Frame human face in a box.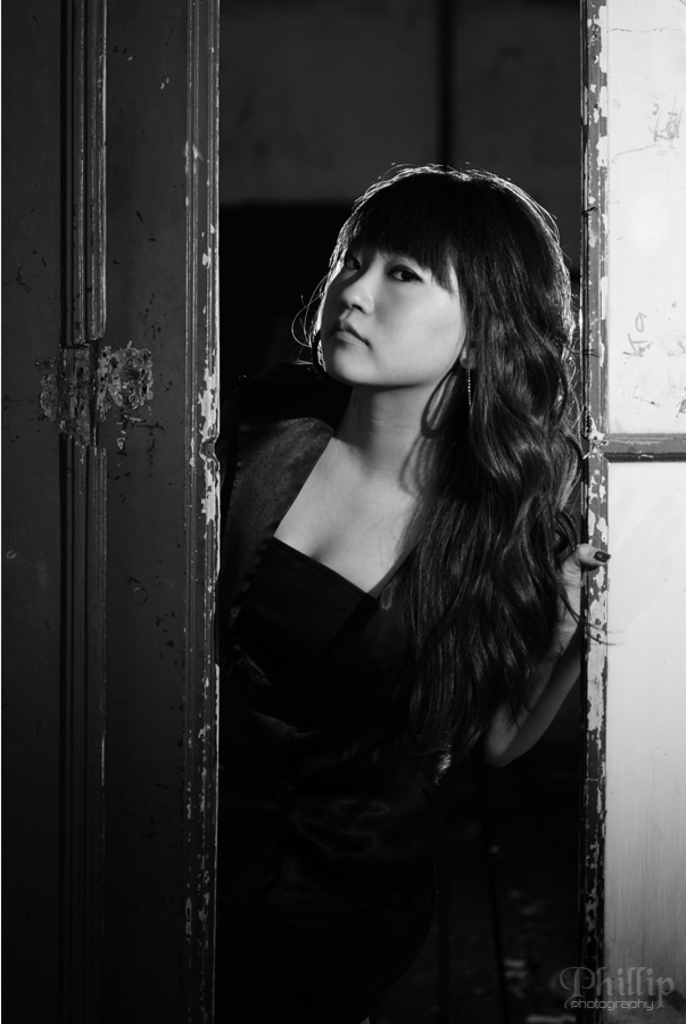
<bbox>319, 234, 471, 387</bbox>.
